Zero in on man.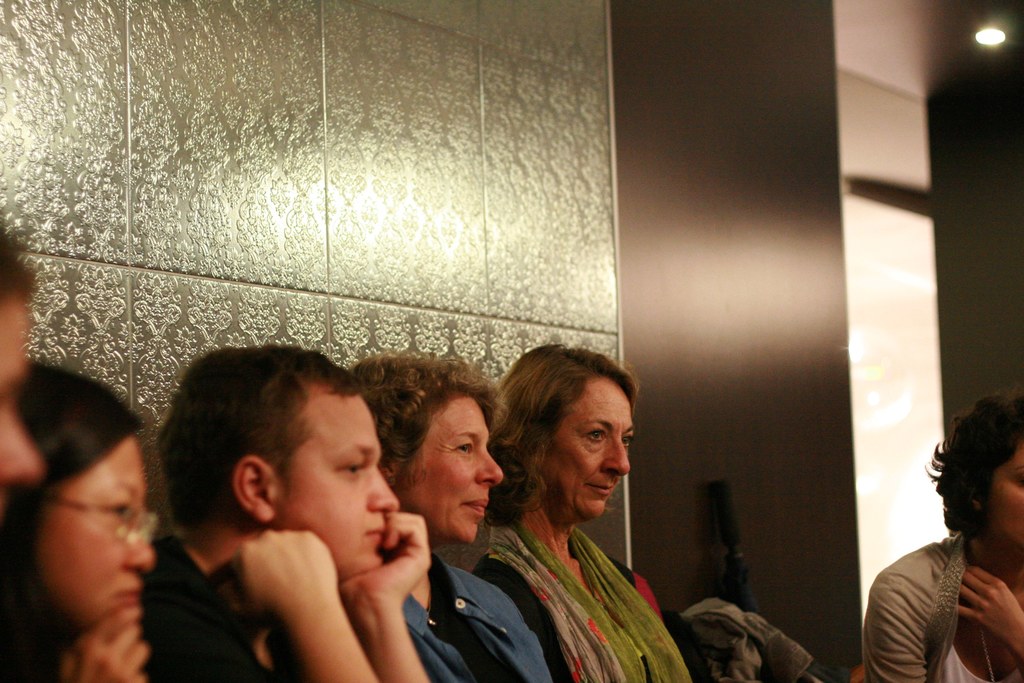
Zeroed in: (x1=0, y1=213, x2=44, y2=528).
